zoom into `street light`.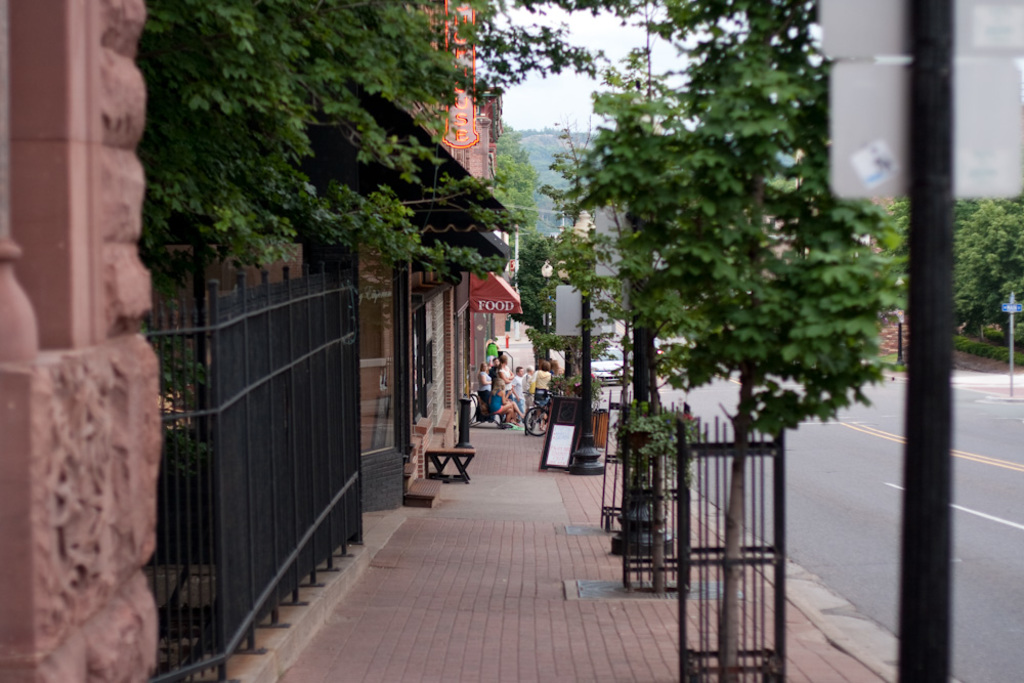
Zoom target: bbox=(570, 208, 607, 475).
